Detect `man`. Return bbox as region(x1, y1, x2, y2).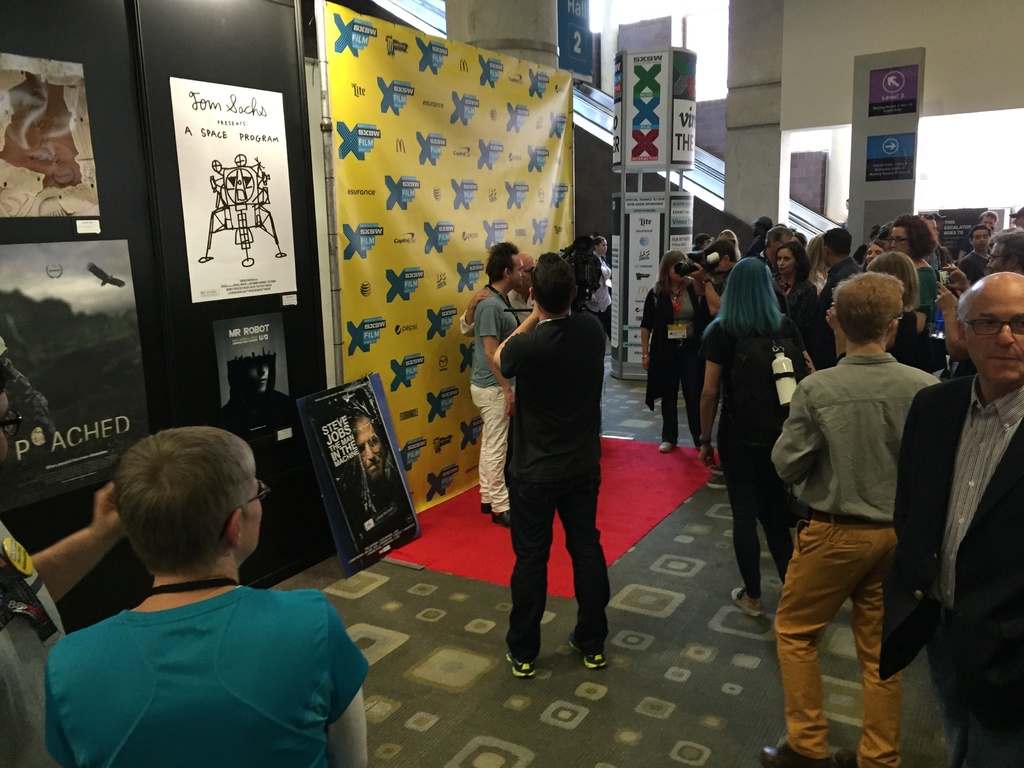
region(465, 246, 517, 535).
